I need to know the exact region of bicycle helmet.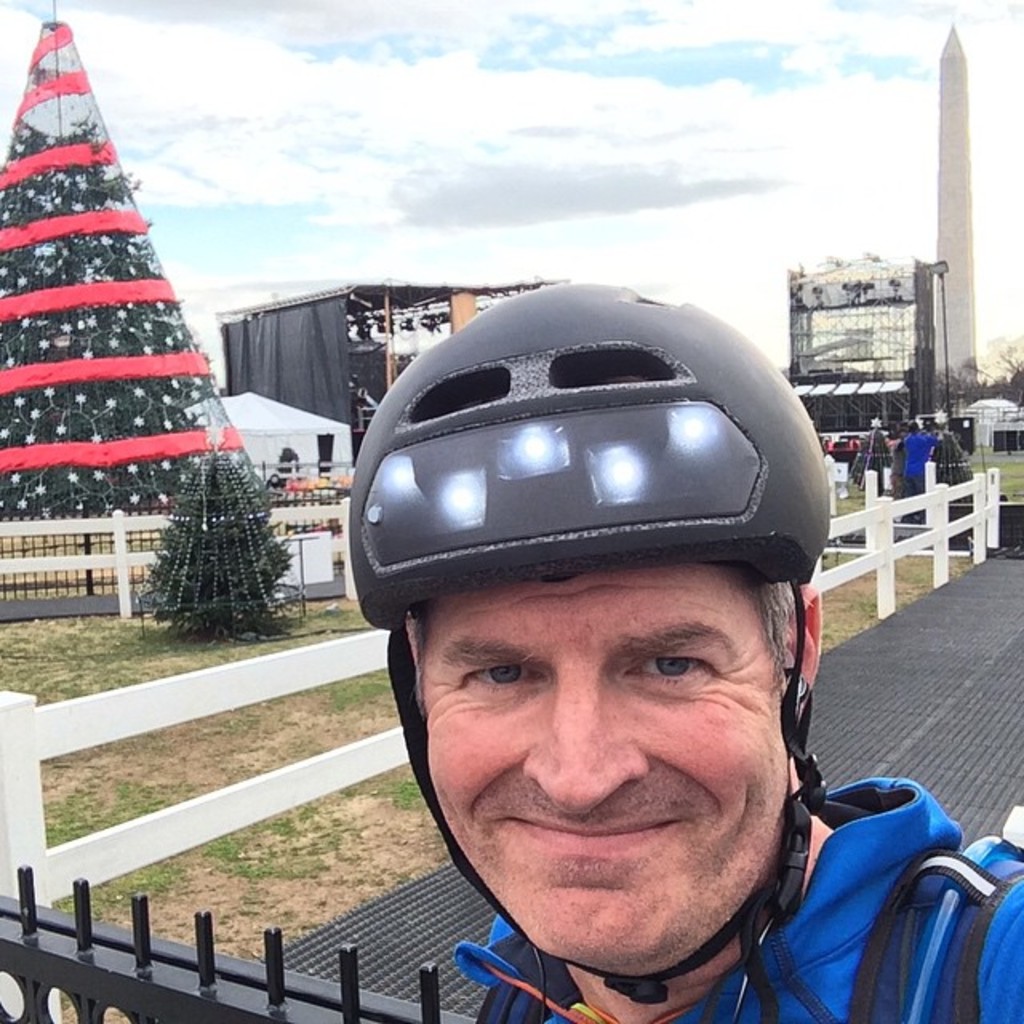
Region: {"left": 350, "top": 277, "right": 829, "bottom": 1021}.
